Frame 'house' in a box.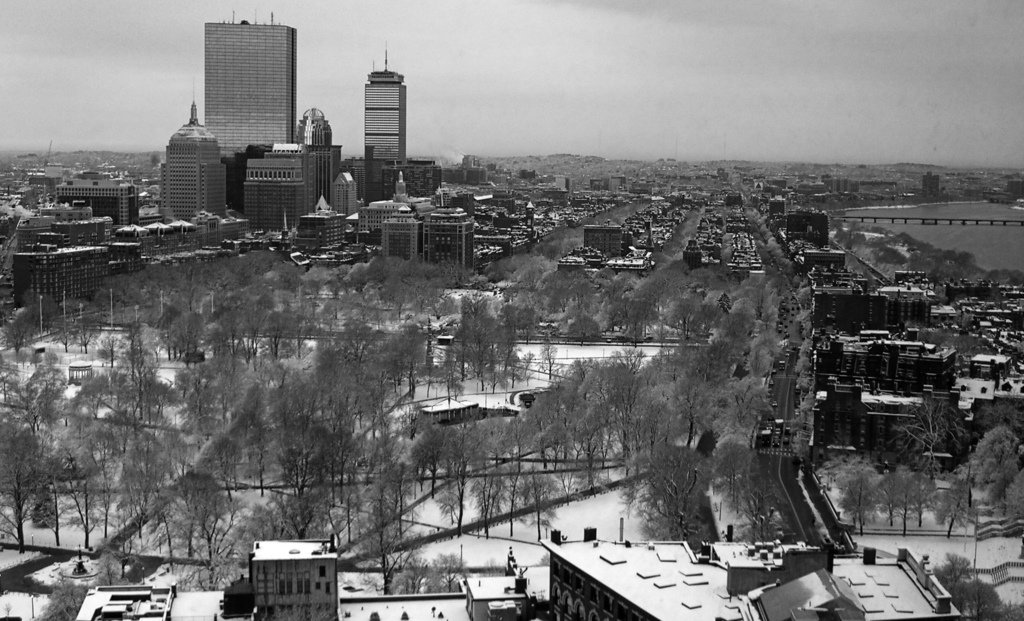
x1=817, y1=322, x2=954, y2=385.
